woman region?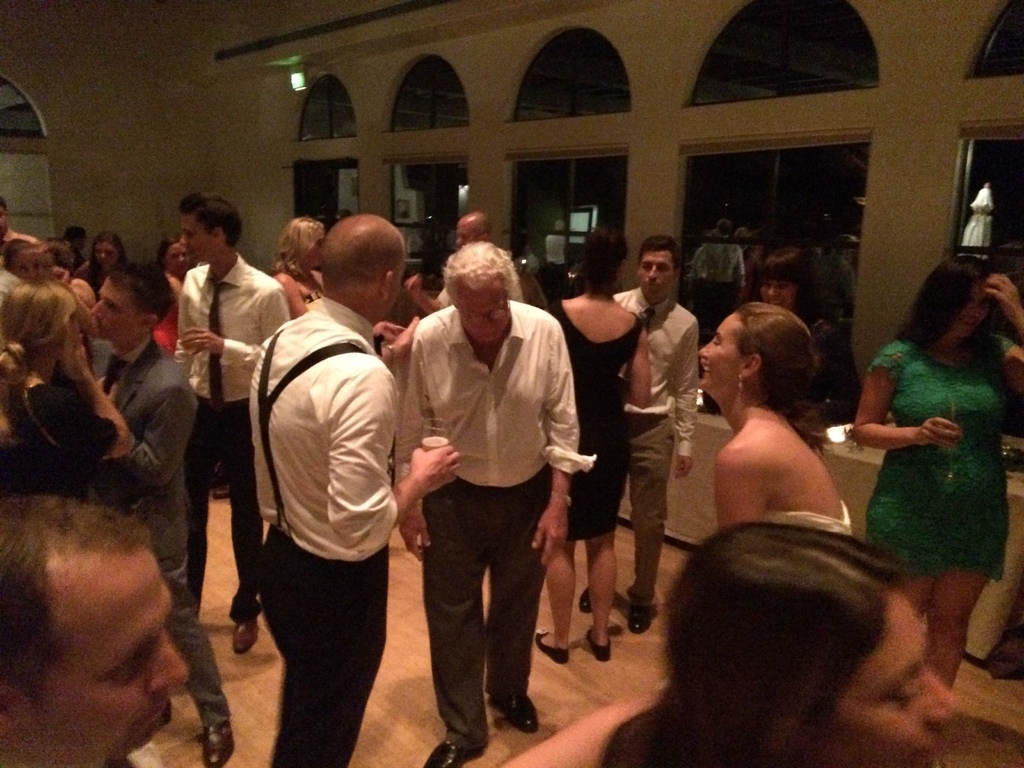
(746, 243, 876, 426)
